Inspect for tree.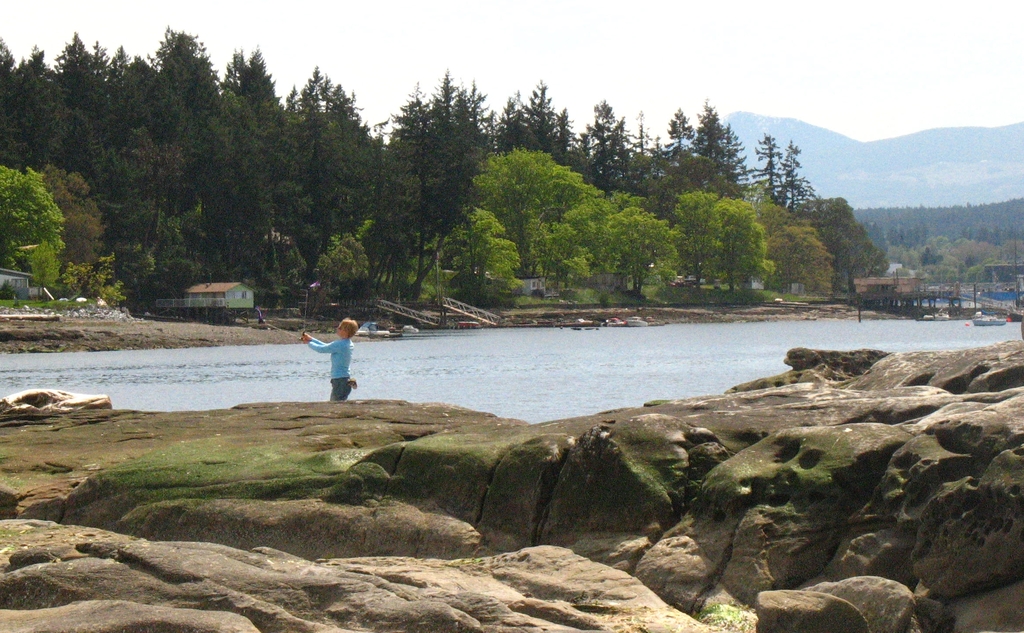
Inspection: (left=753, top=122, right=824, bottom=223).
